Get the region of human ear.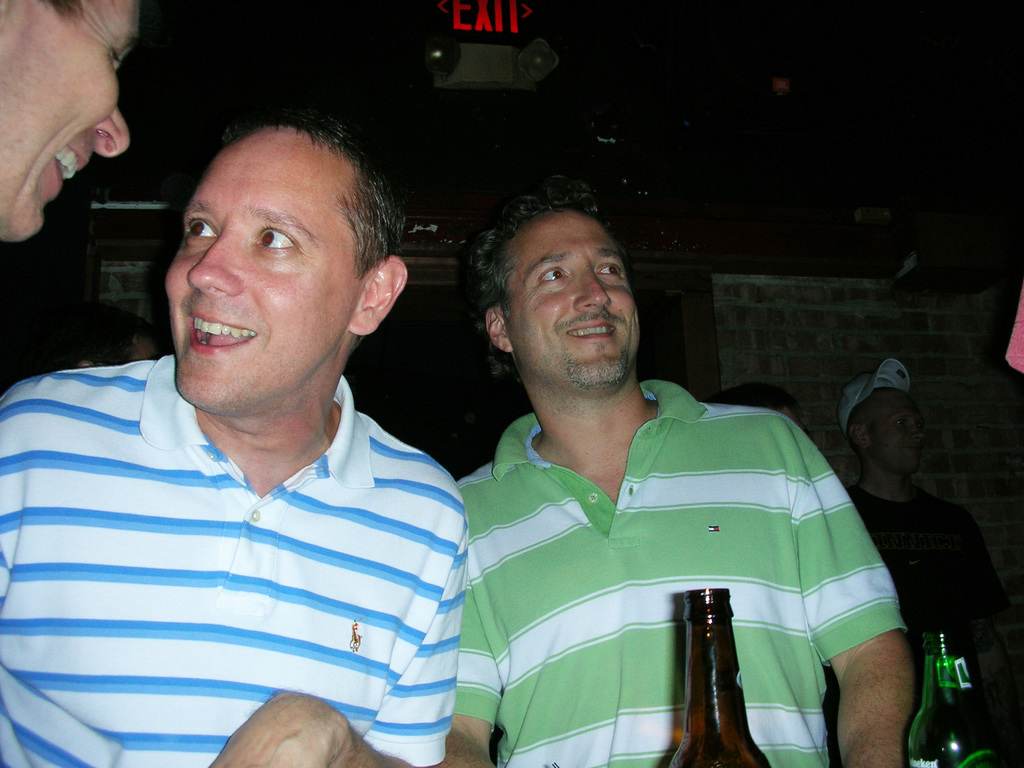
[350, 255, 406, 335].
